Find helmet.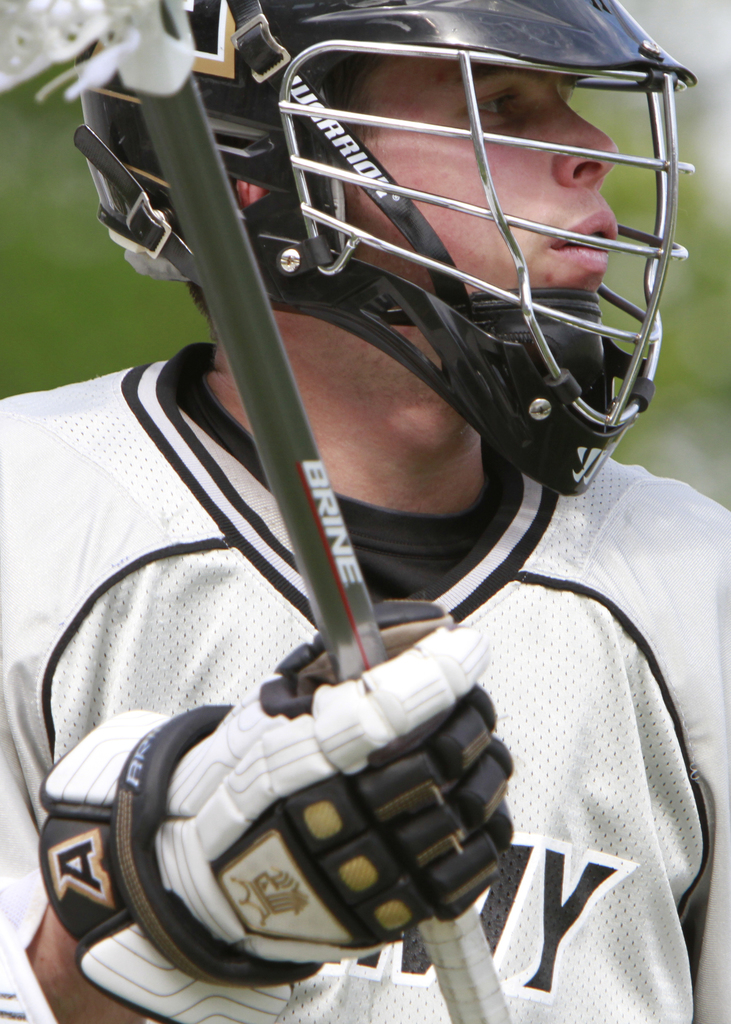
70/0/703/497.
